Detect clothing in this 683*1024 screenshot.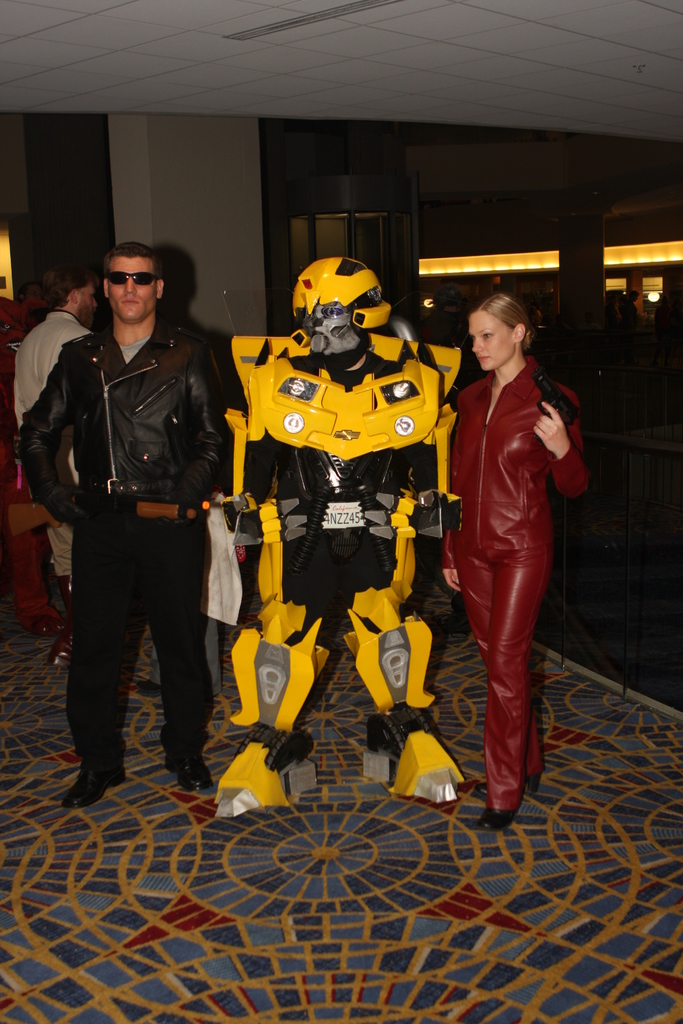
Detection: bbox=(456, 552, 557, 811).
